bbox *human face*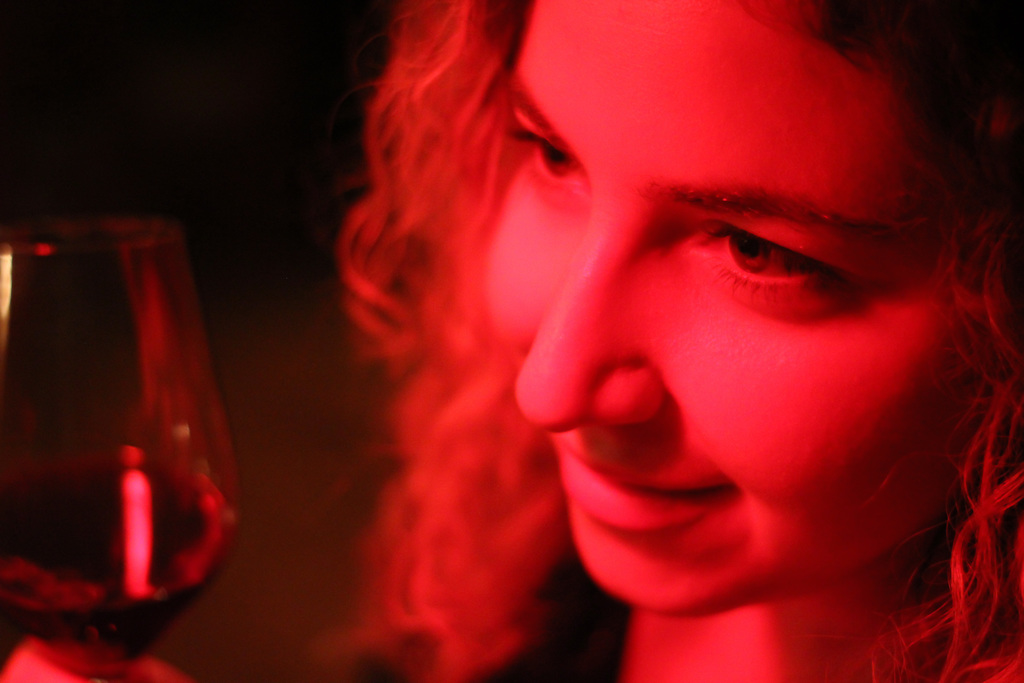
486:0:986:619
